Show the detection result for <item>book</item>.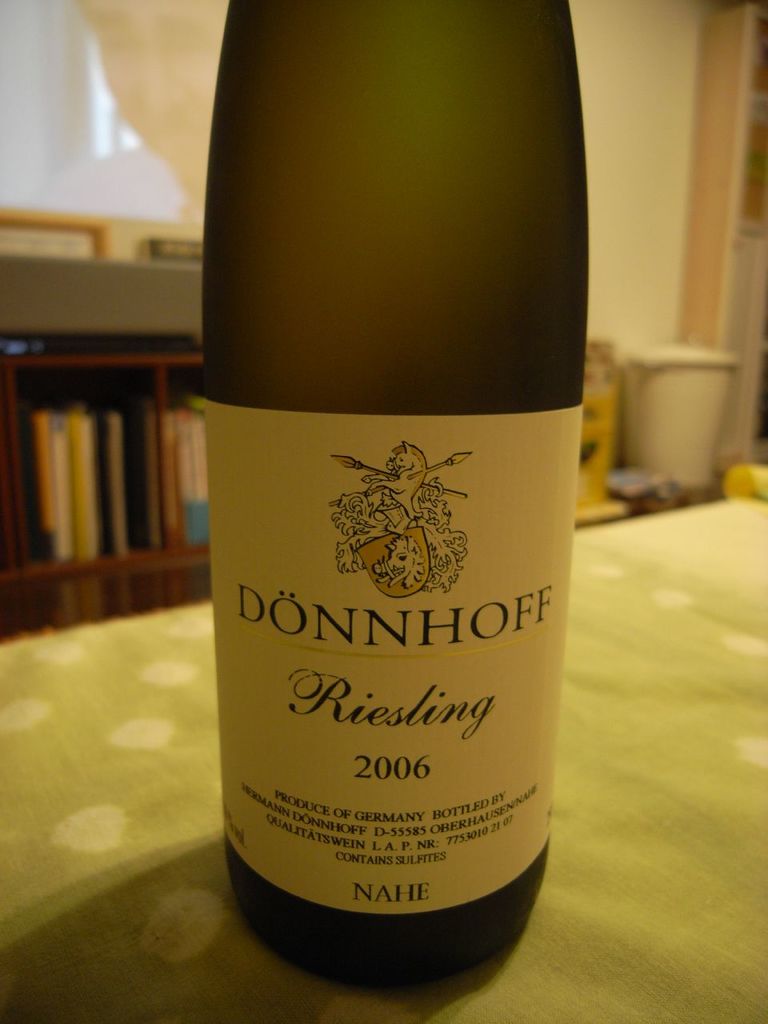
rect(102, 410, 128, 552).
